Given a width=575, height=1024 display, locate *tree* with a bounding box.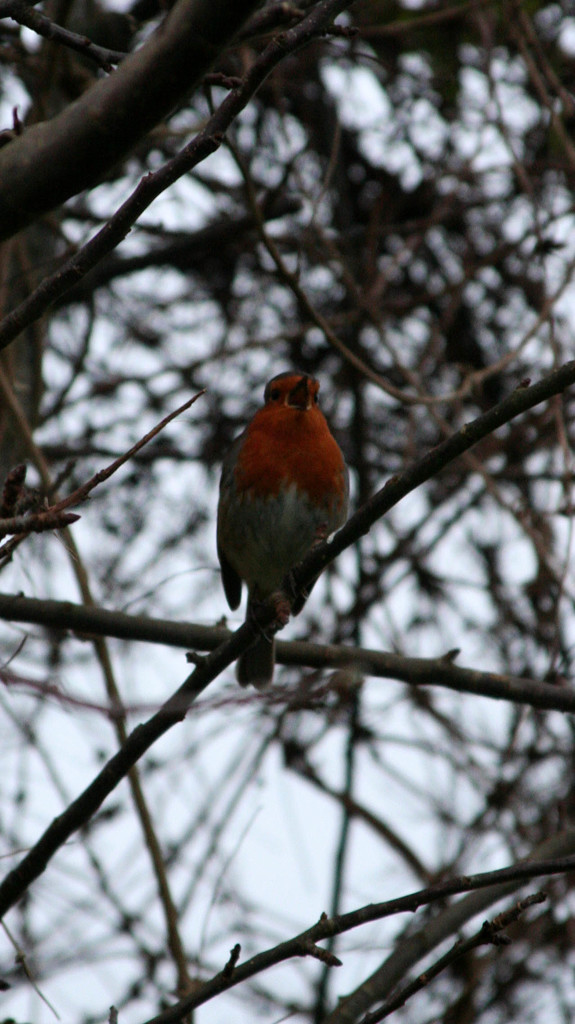
Located: left=0, top=0, right=574, bottom=1023.
